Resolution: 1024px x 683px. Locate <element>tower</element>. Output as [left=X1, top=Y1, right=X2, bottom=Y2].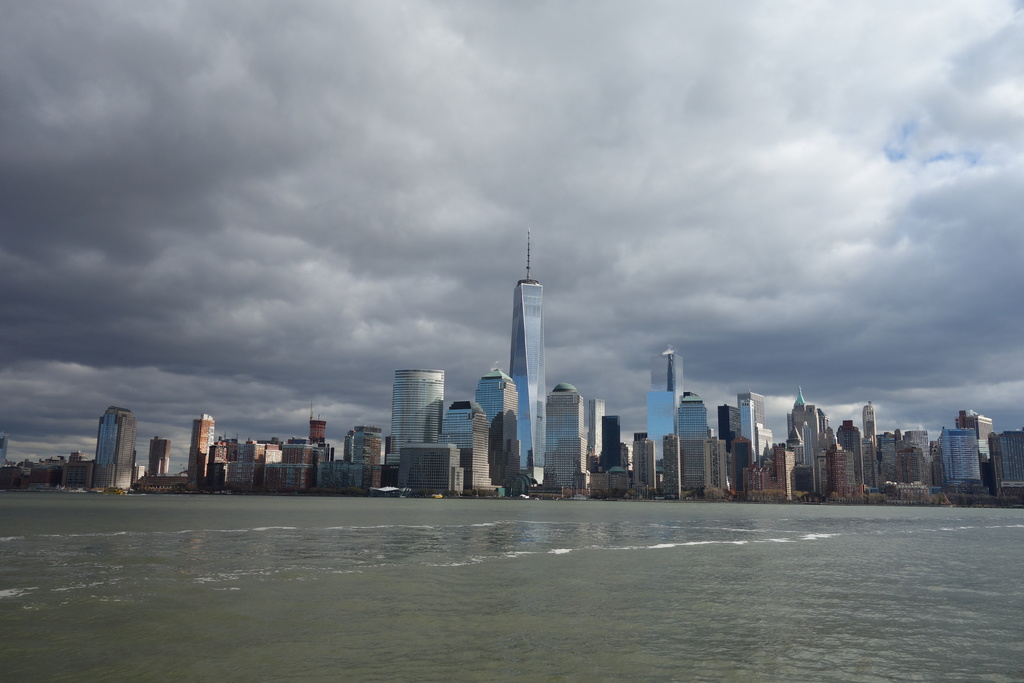
[left=589, top=397, right=601, bottom=463].
